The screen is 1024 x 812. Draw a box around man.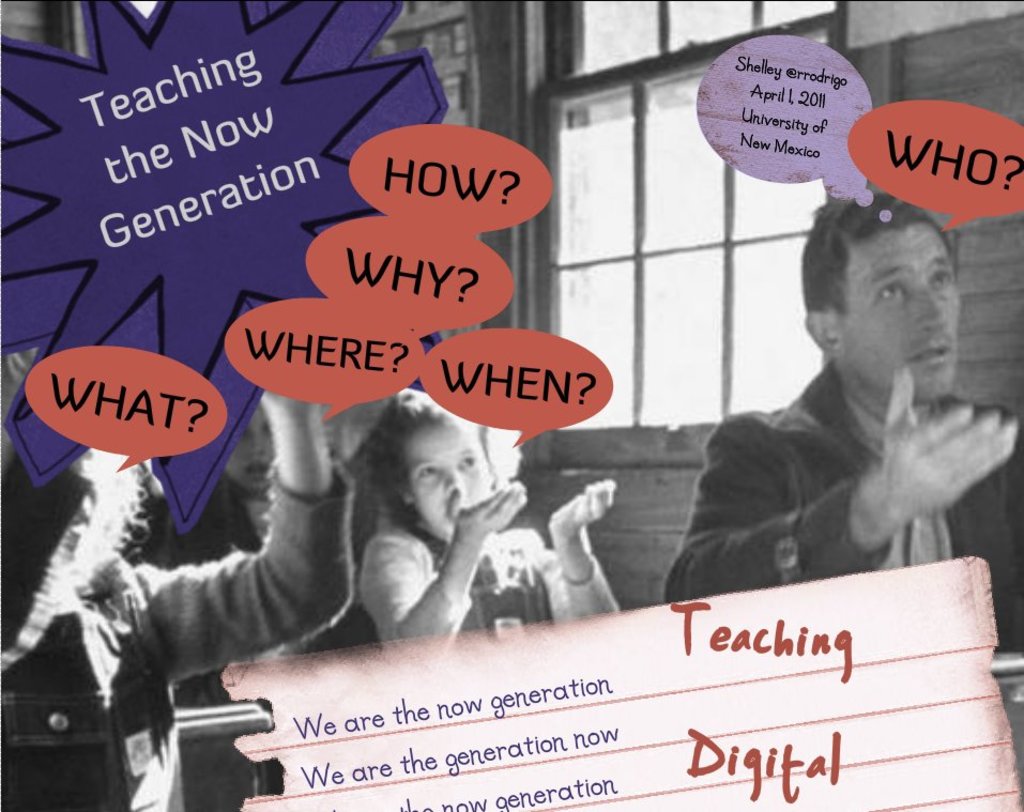
651/186/1023/687.
